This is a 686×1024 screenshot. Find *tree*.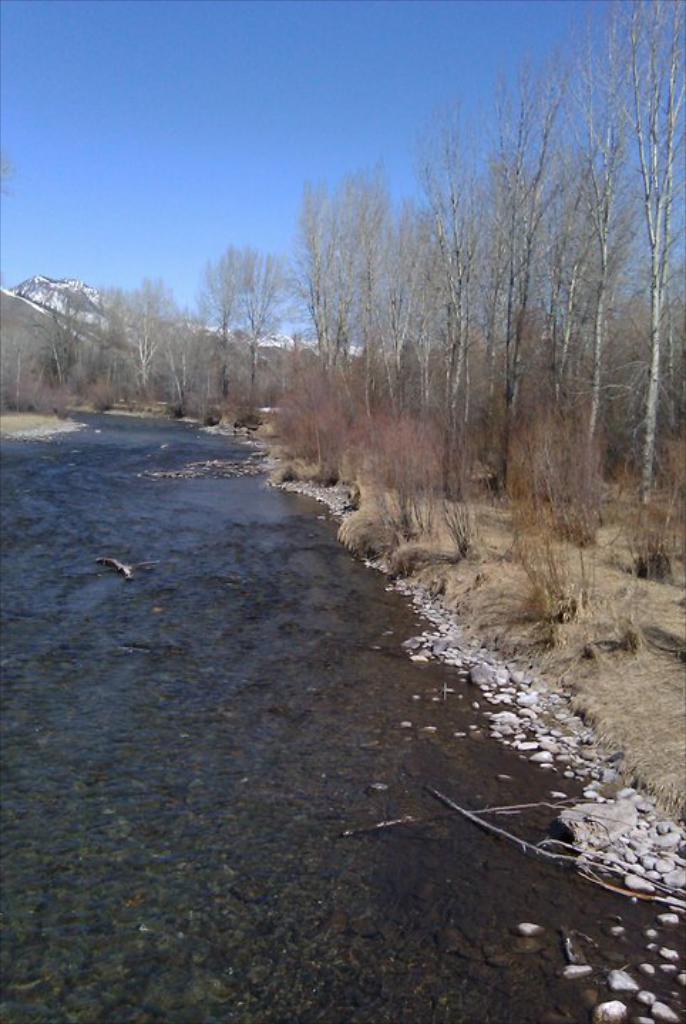
Bounding box: x1=0 y1=299 x2=88 y2=404.
